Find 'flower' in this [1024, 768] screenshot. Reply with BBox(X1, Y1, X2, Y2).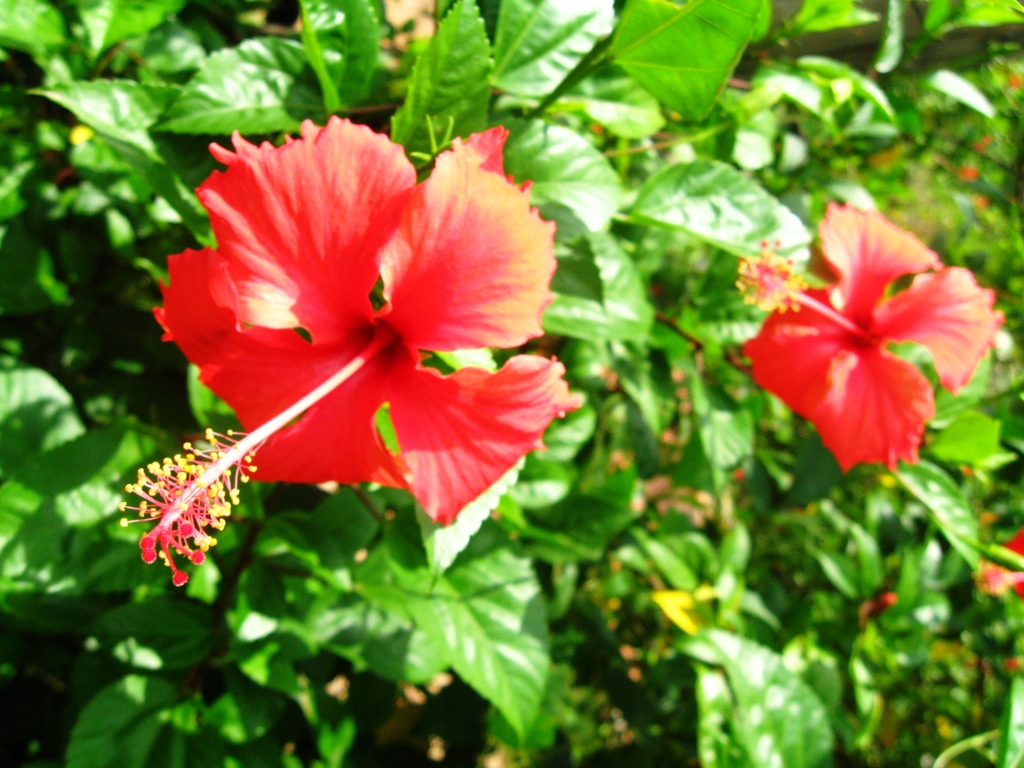
BBox(129, 98, 577, 570).
